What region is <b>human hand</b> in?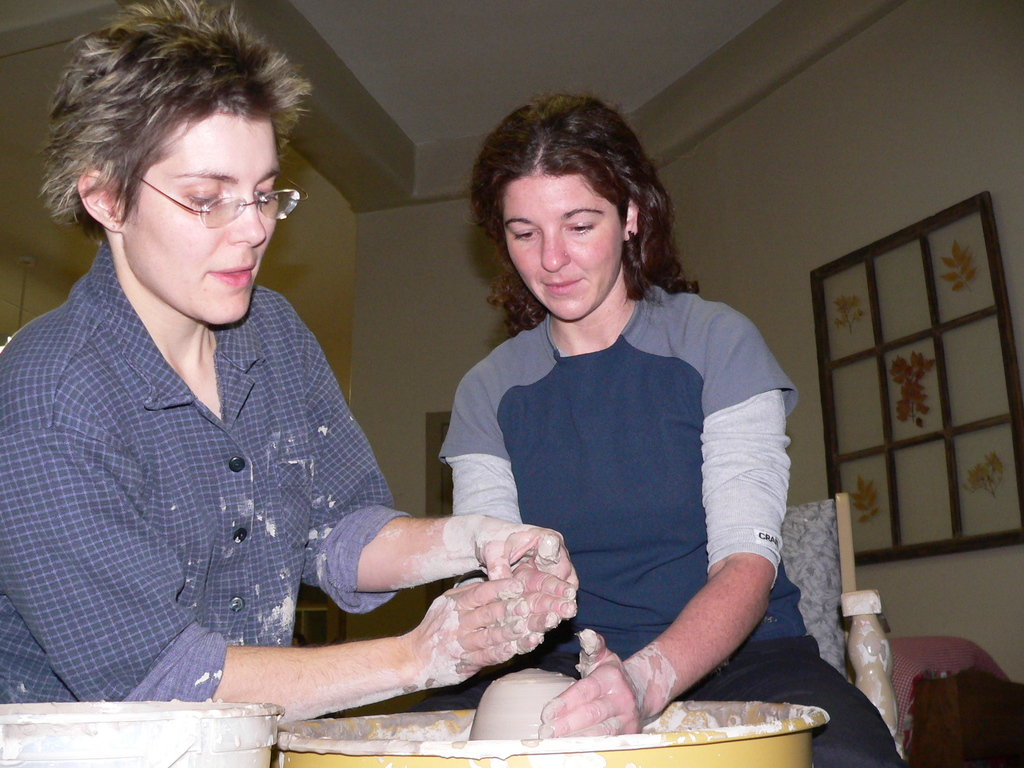
[412, 574, 531, 685].
